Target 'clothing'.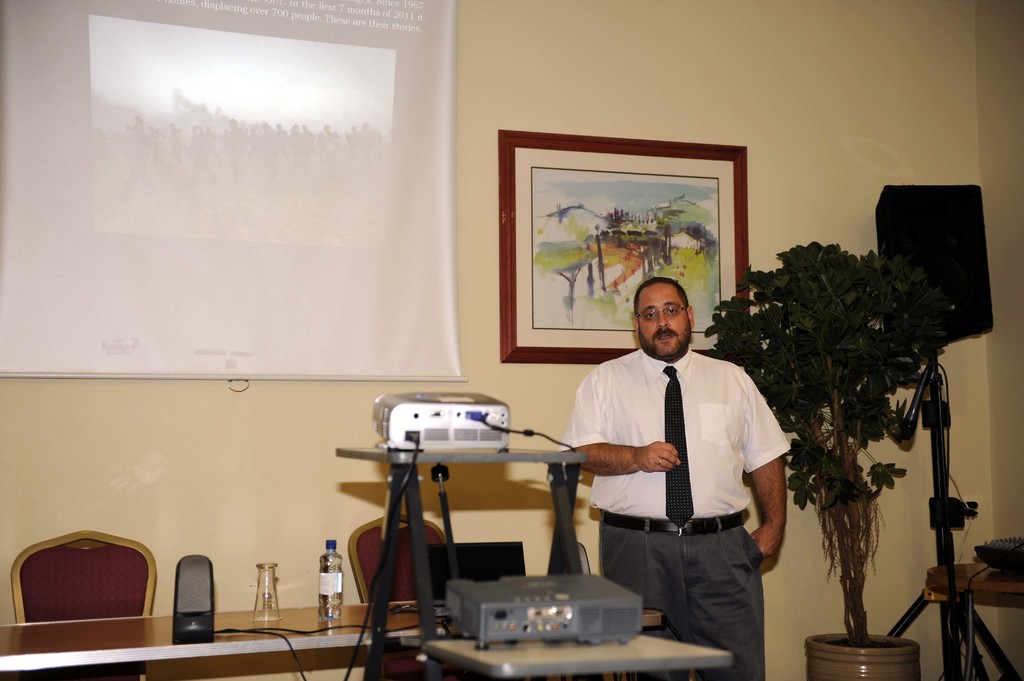
Target region: (left=564, top=342, right=781, bottom=680).
